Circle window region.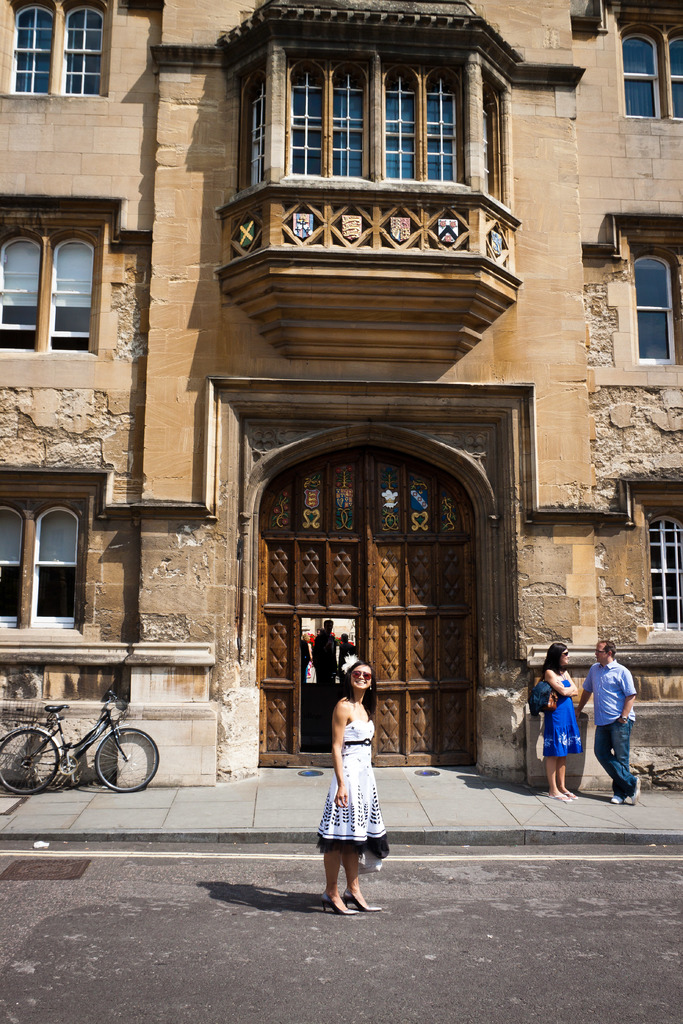
Region: [0, 476, 95, 630].
